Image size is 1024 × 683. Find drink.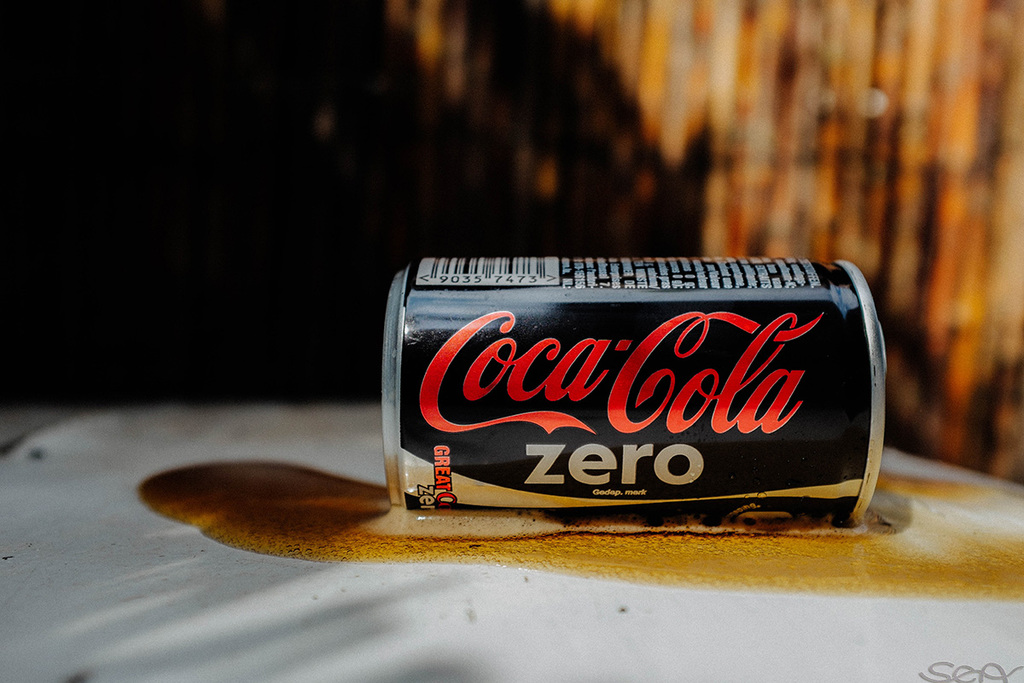
detection(342, 251, 923, 550).
